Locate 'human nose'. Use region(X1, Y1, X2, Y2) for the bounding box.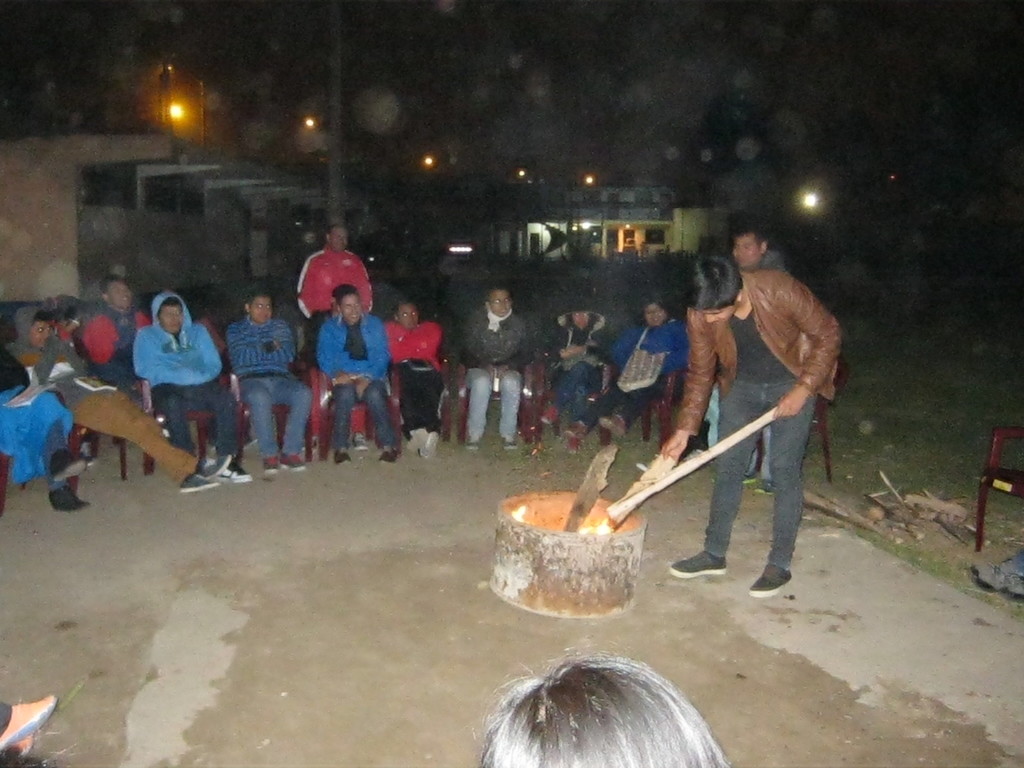
region(172, 312, 176, 317).
